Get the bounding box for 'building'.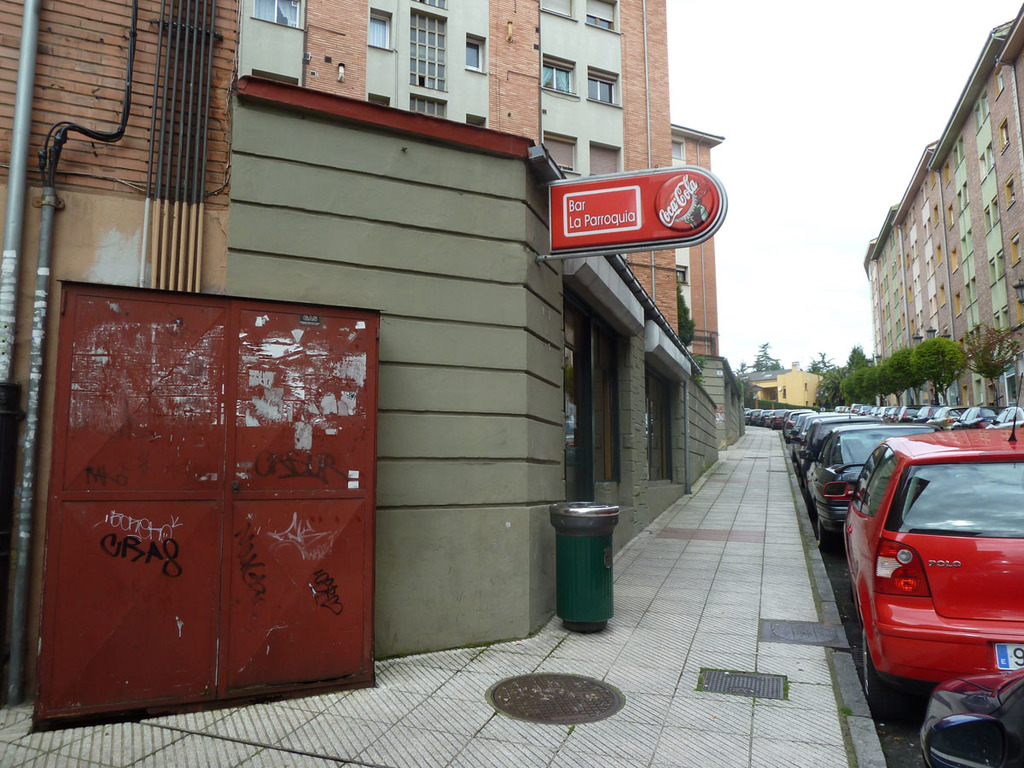
bbox=(742, 364, 824, 410).
